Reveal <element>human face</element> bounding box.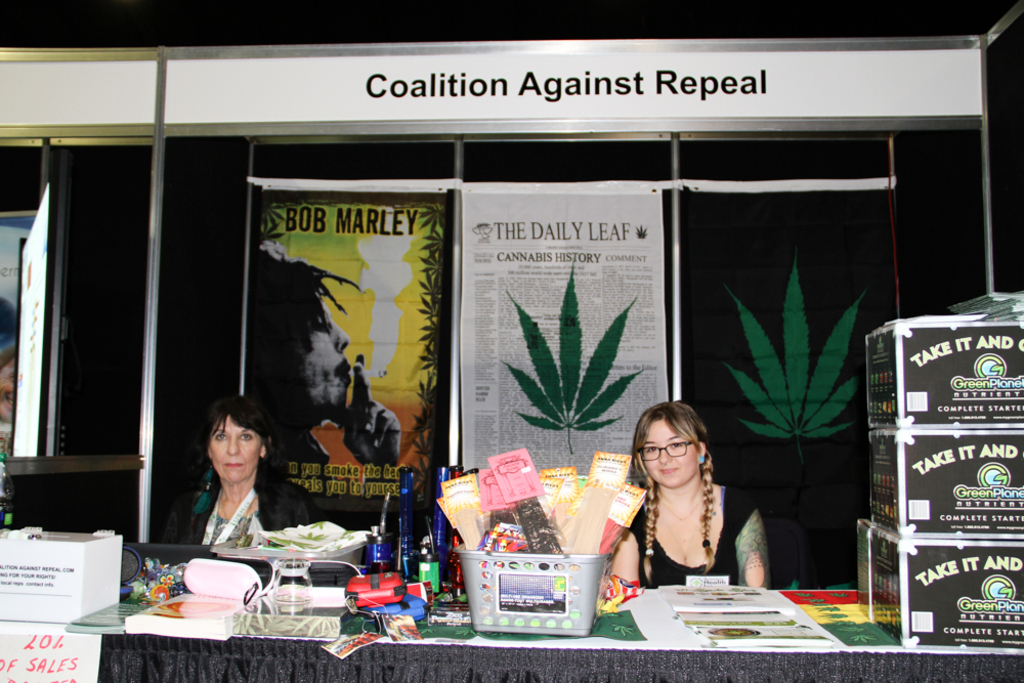
Revealed: bbox(303, 301, 351, 416).
